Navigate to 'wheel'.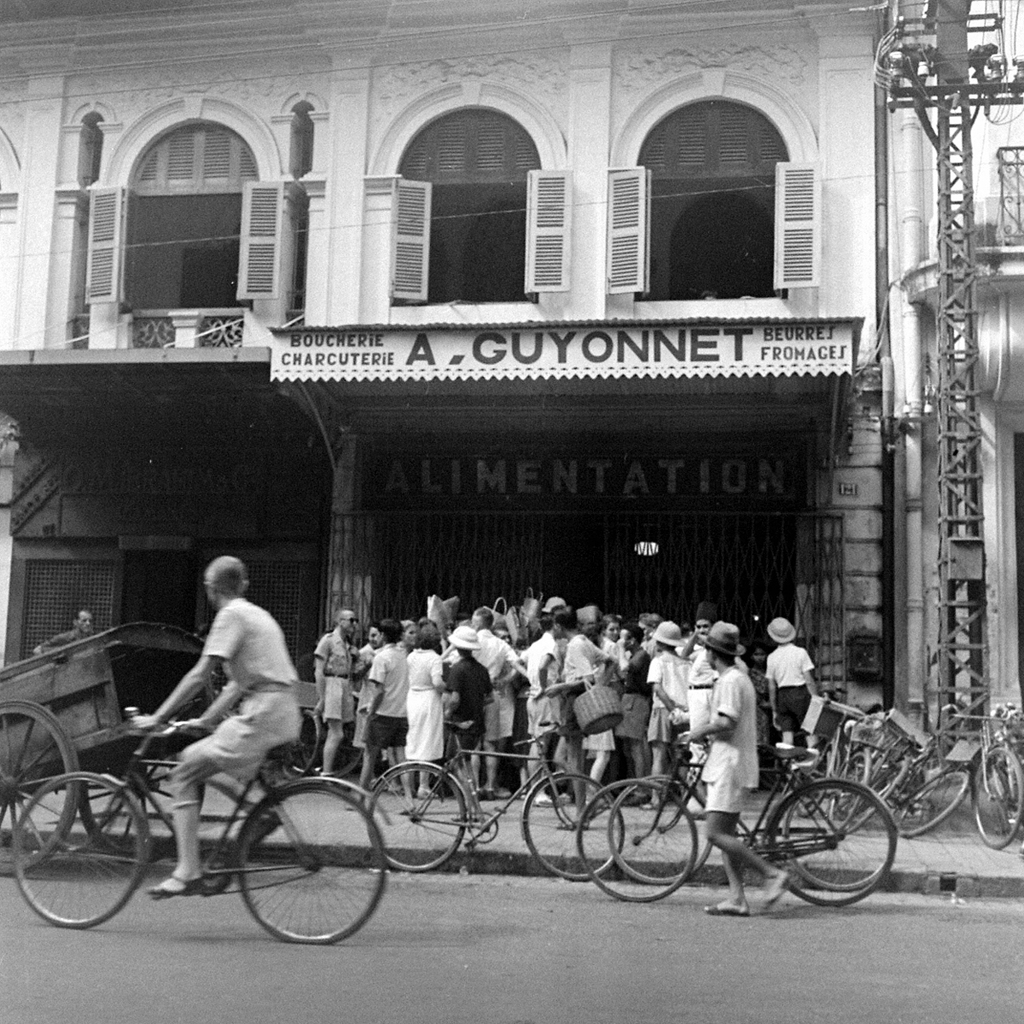
Navigation target: {"x1": 365, "y1": 765, "x2": 463, "y2": 873}.
